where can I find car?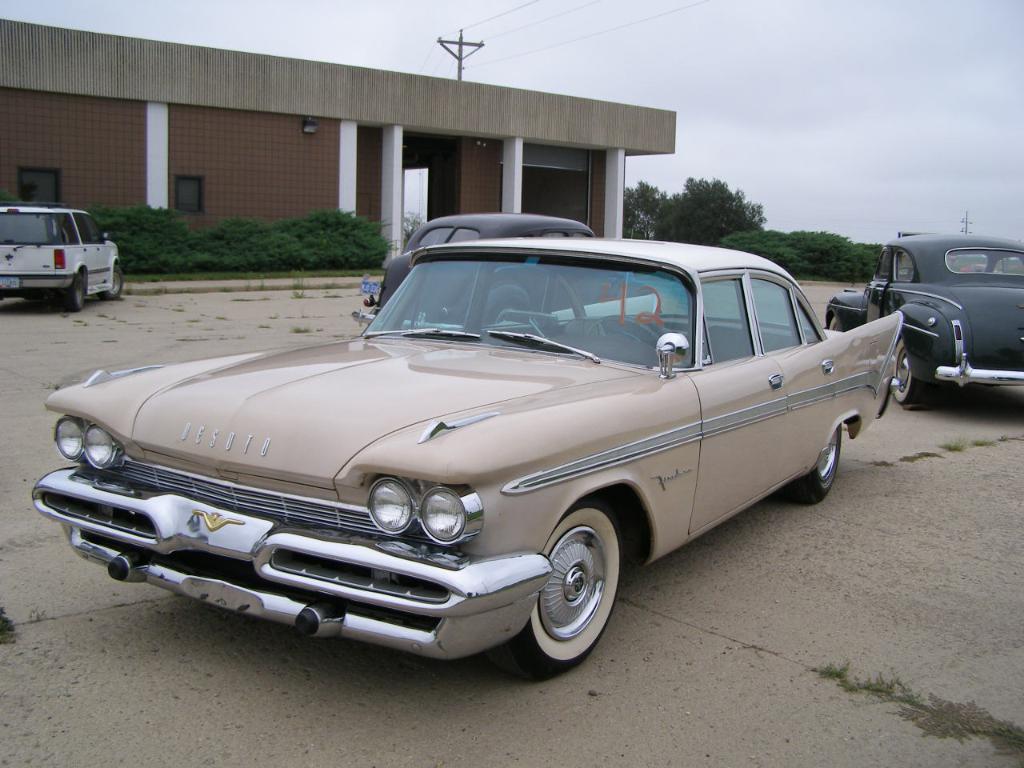
You can find it at (x1=29, y1=234, x2=907, y2=682).
